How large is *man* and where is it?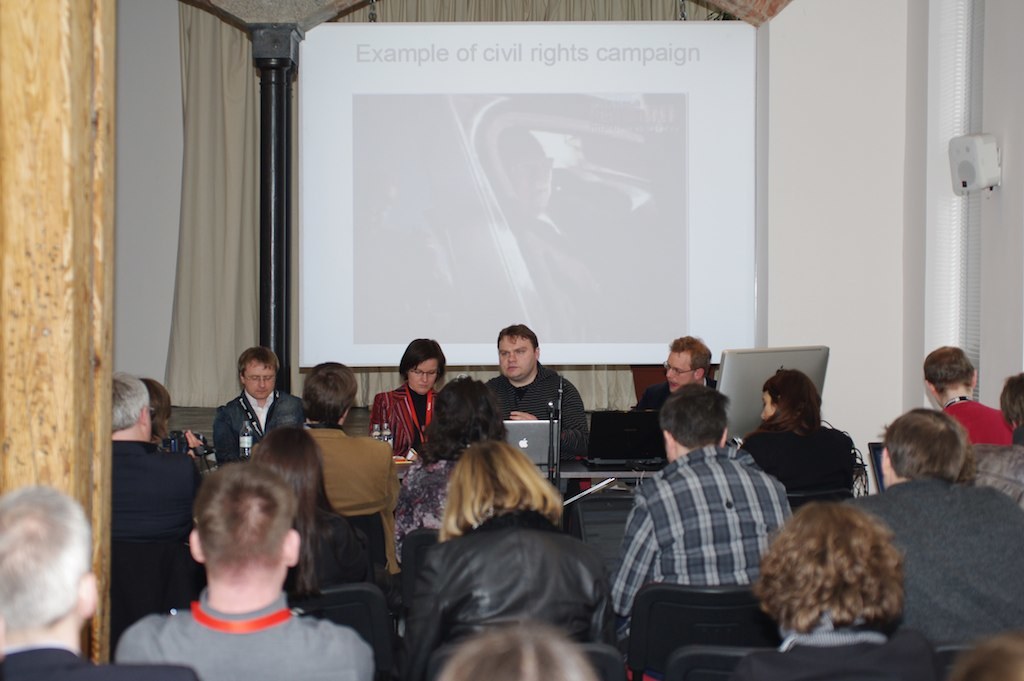
Bounding box: bbox=[0, 482, 170, 680].
